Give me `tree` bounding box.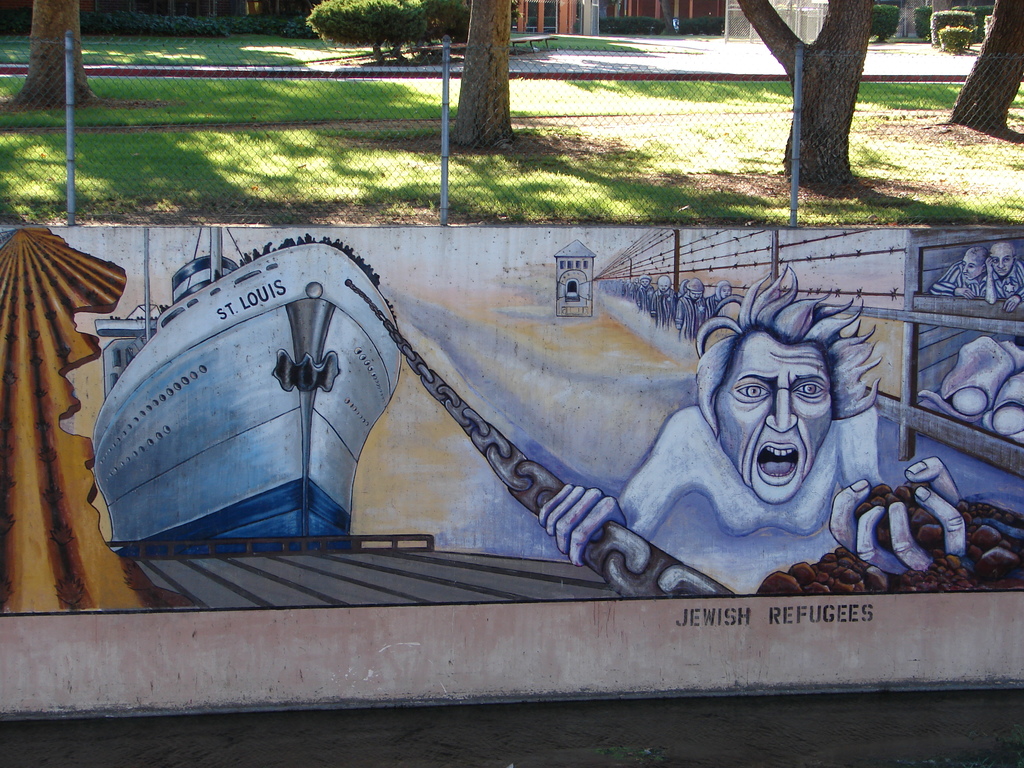
730 0 879 196.
